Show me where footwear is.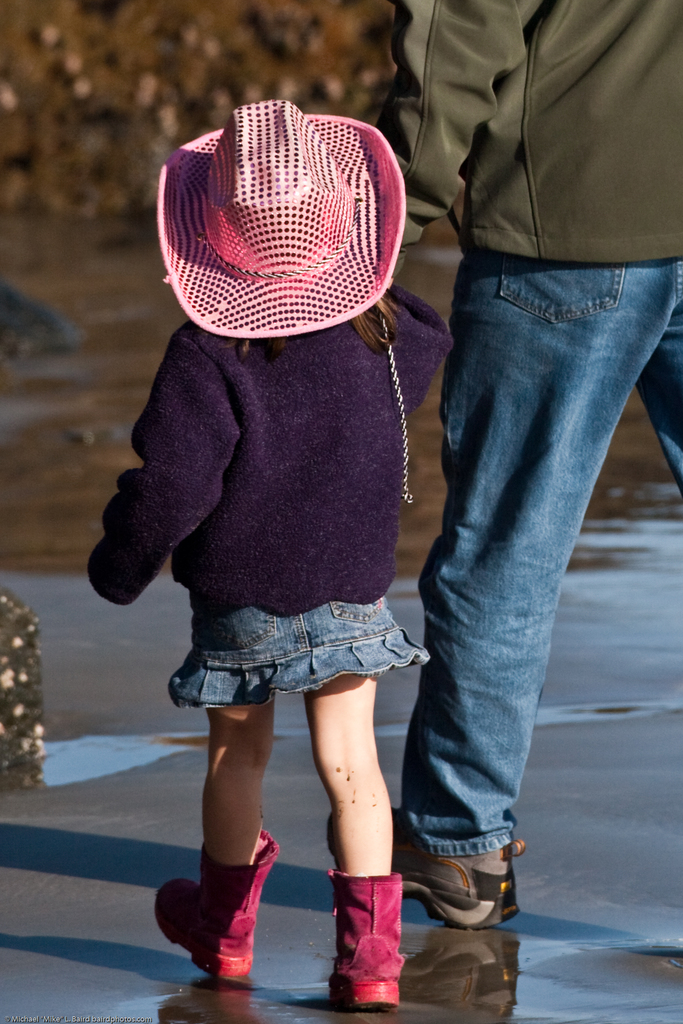
footwear is at 332,803,518,921.
